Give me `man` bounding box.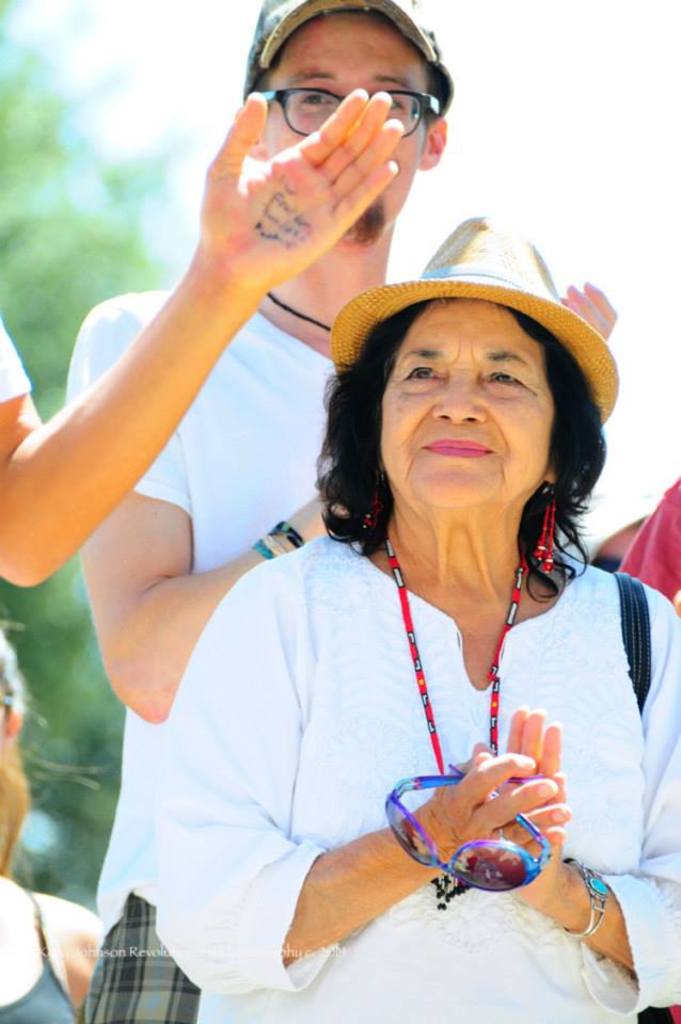
65 0 617 1023.
